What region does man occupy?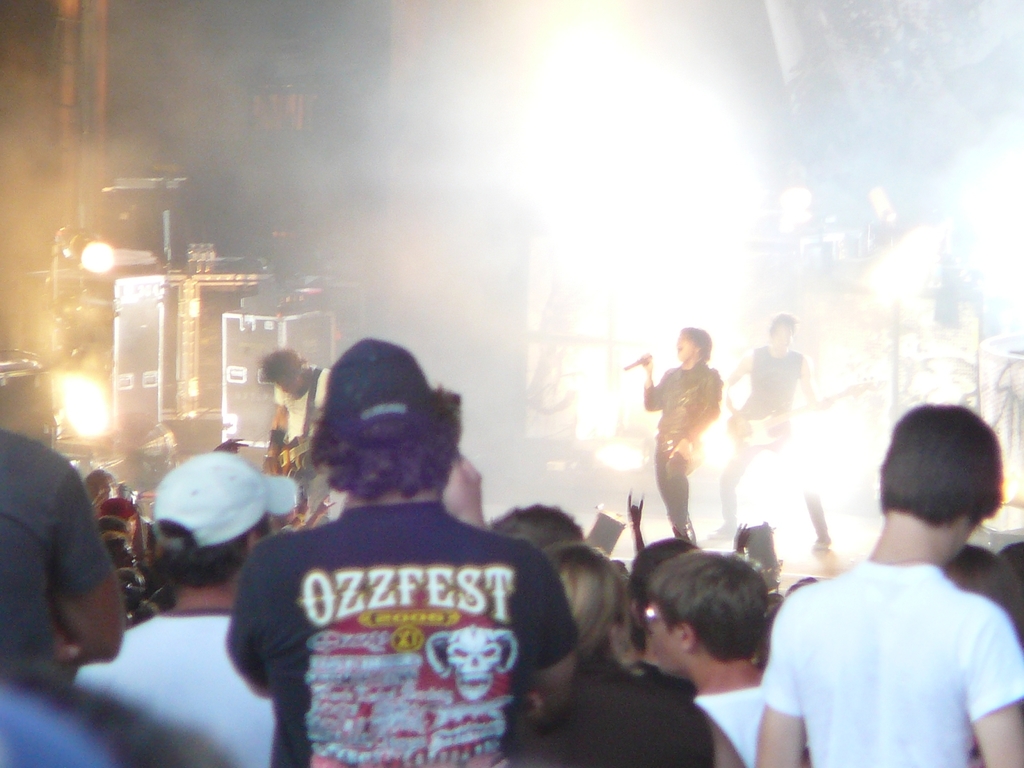
742:397:1023:767.
